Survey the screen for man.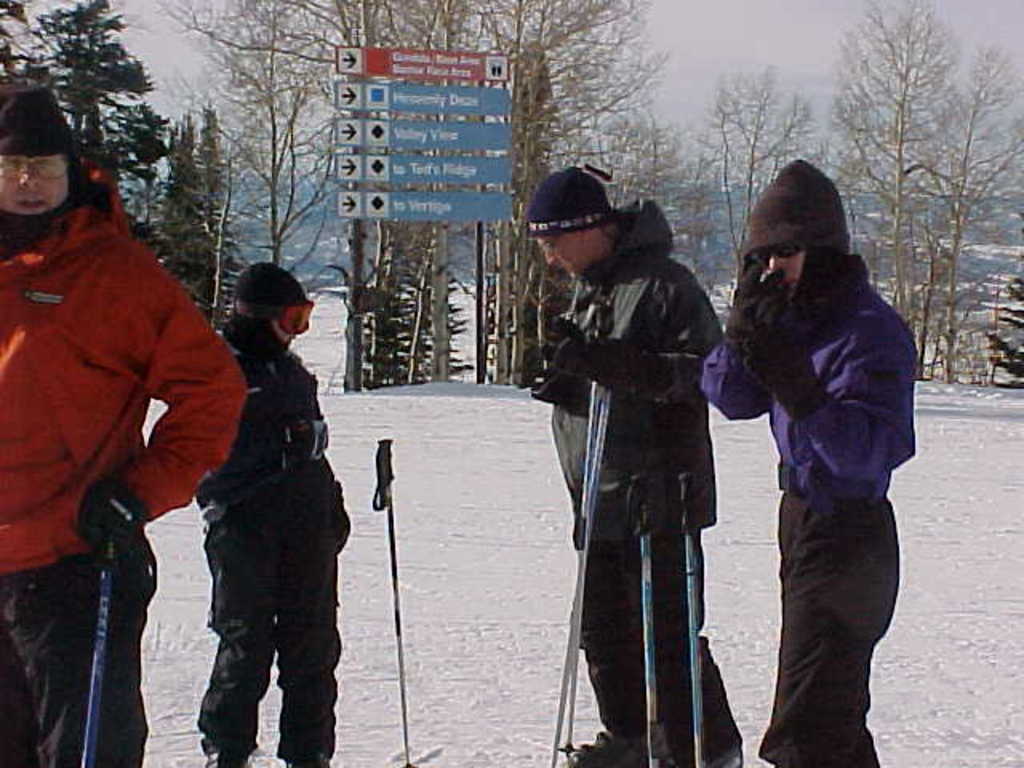
Survey found: <bbox>701, 158, 918, 766</bbox>.
